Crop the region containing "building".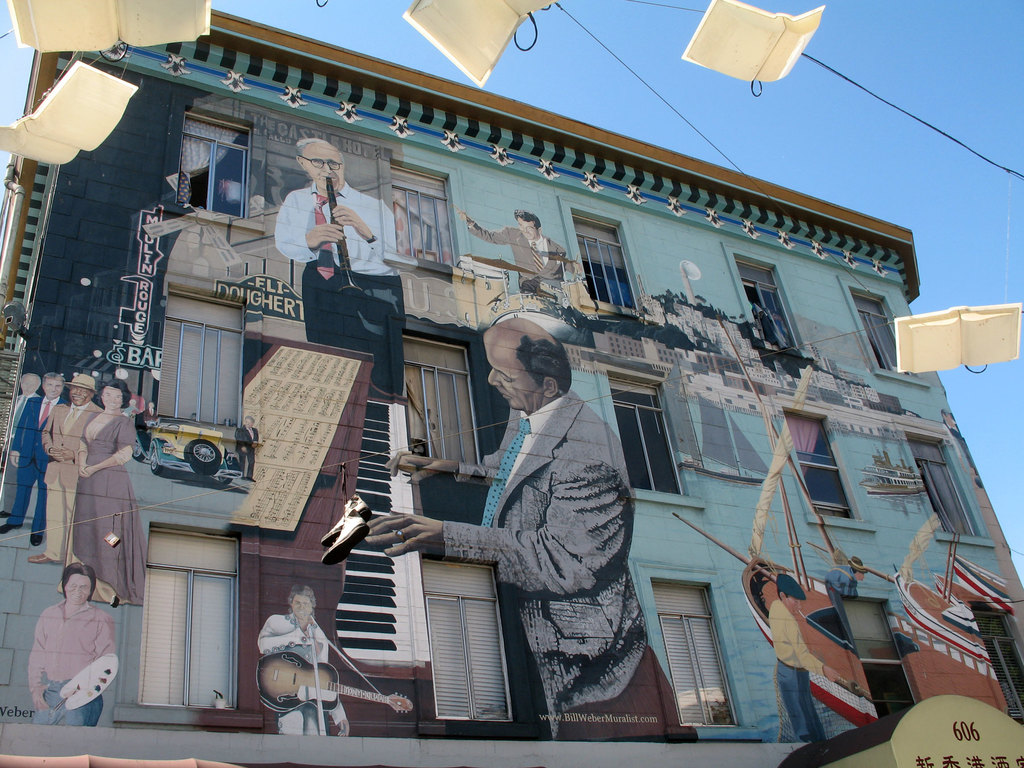
Crop region: 0/0/1023/767.
